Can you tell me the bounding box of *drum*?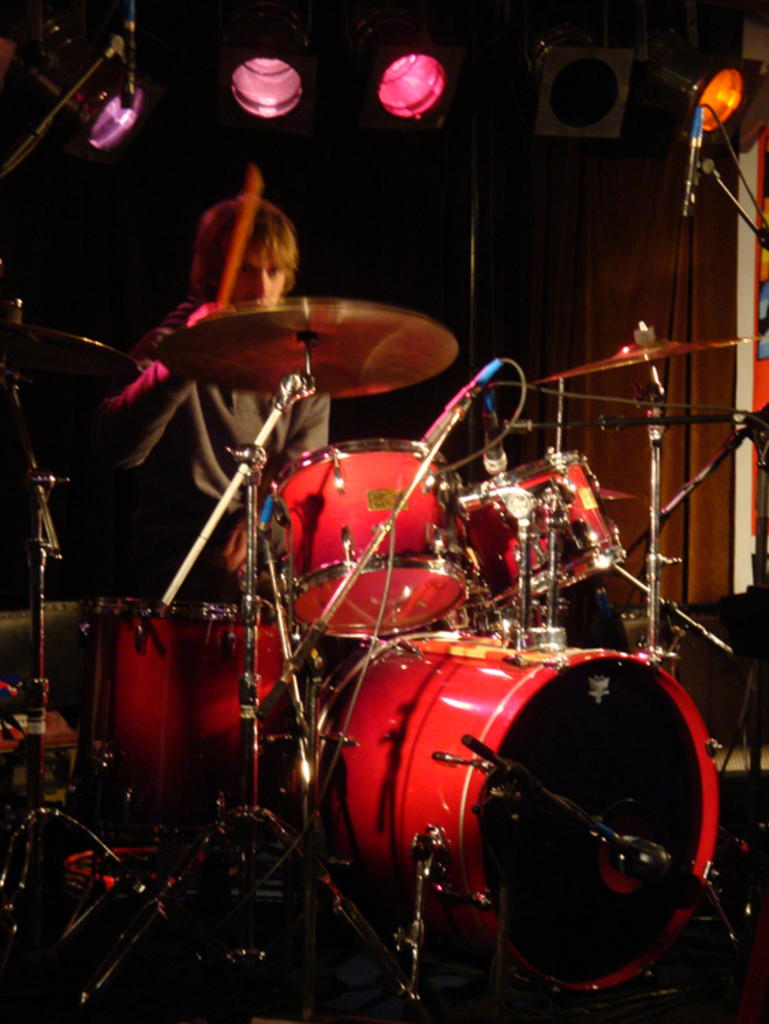
l=269, t=434, r=477, b=640.
